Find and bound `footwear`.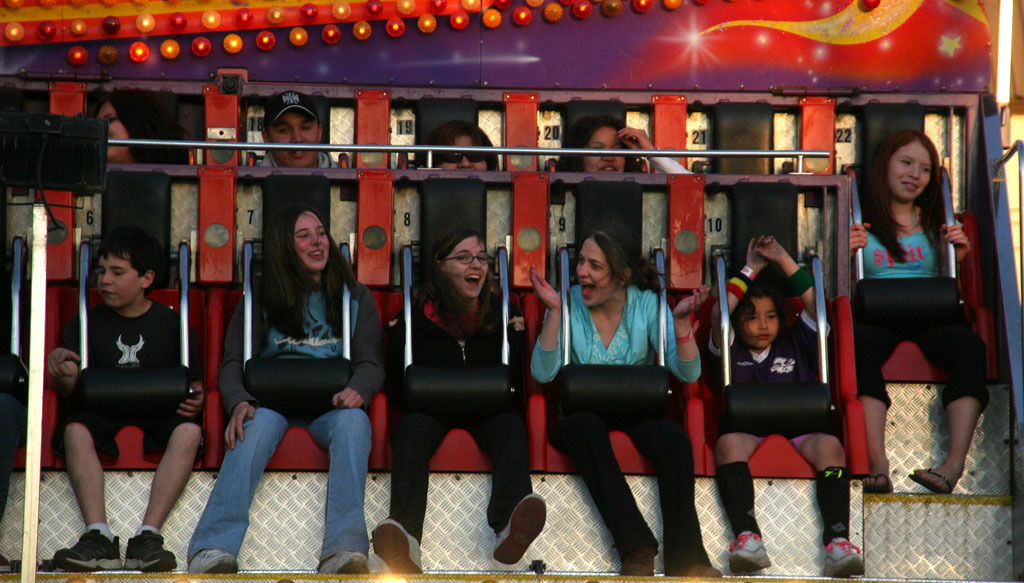
Bound: [x1=616, y1=545, x2=655, y2=581].
